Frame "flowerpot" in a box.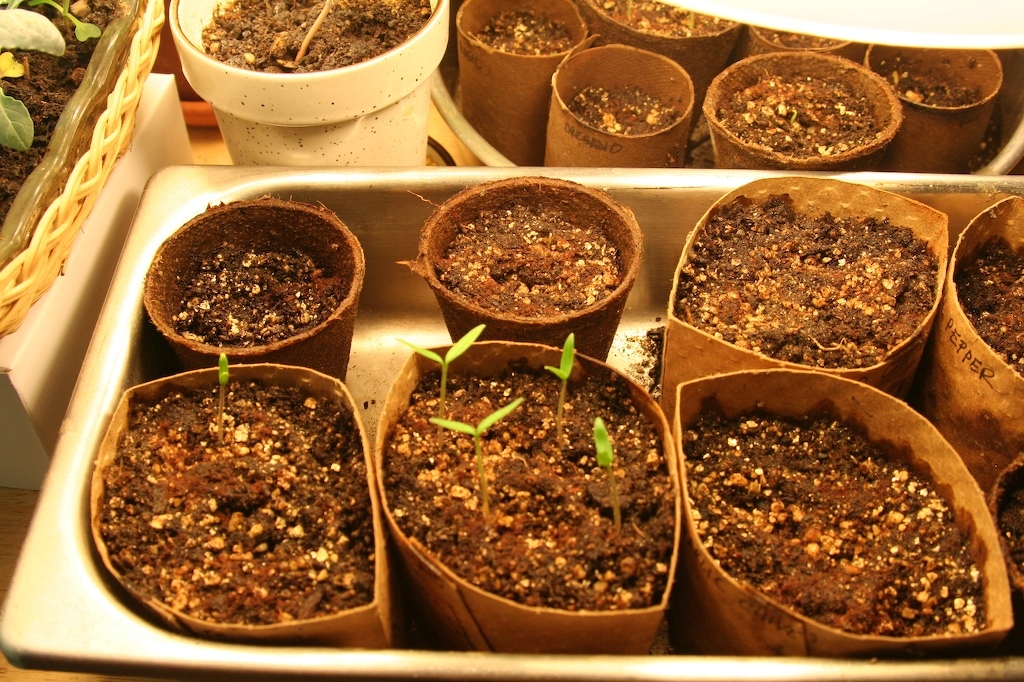
x1=541, y1=43, x2=697, y2=168.
